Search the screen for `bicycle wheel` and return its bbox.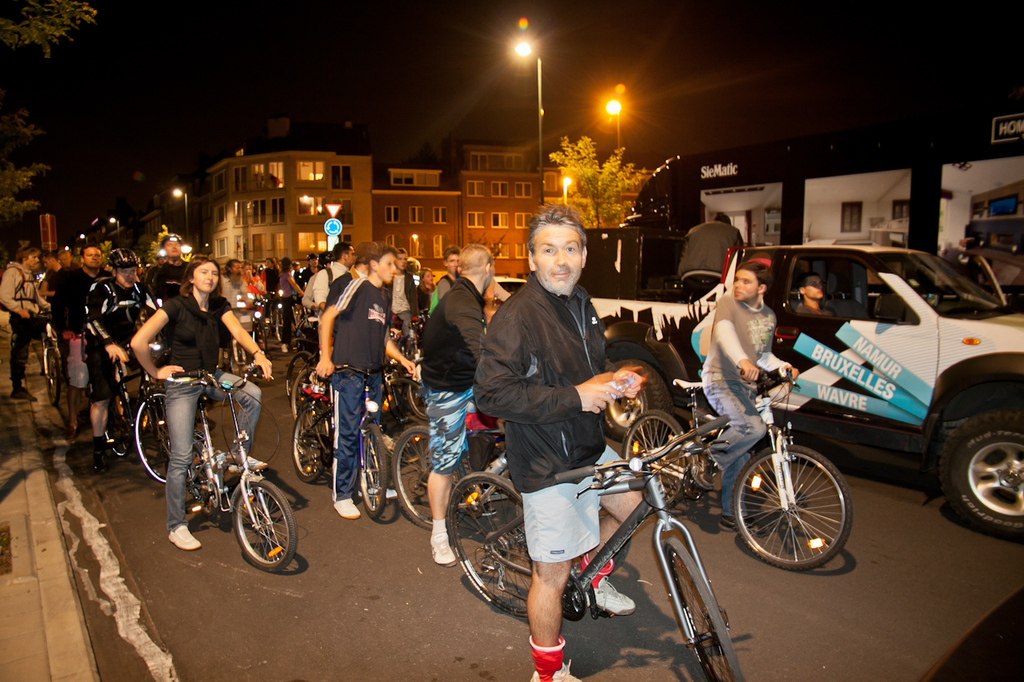
Found: locate(657, 520, 749, 681).
